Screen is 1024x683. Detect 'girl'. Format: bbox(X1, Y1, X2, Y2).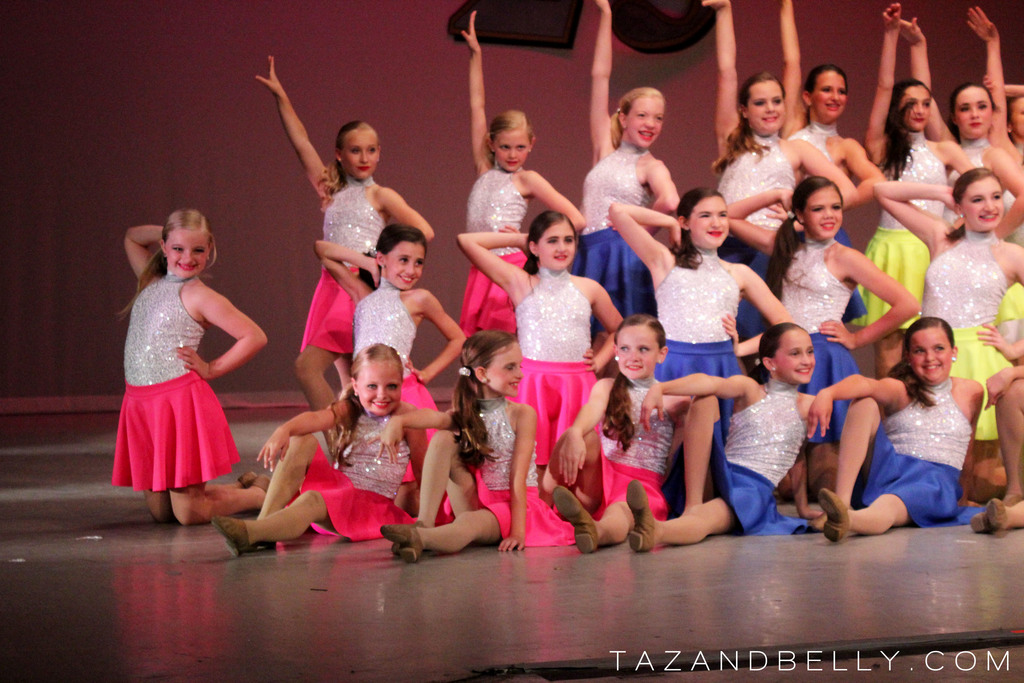
bbox(612, 181, 799, 491).
